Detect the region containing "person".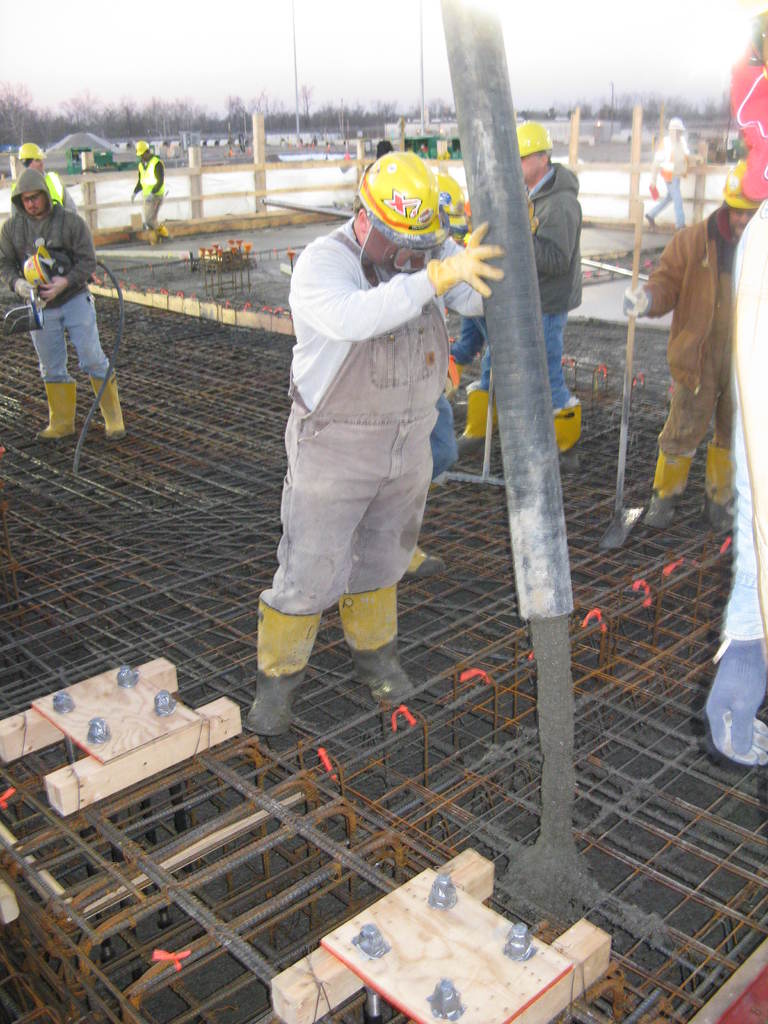
[0,141,77,209].
